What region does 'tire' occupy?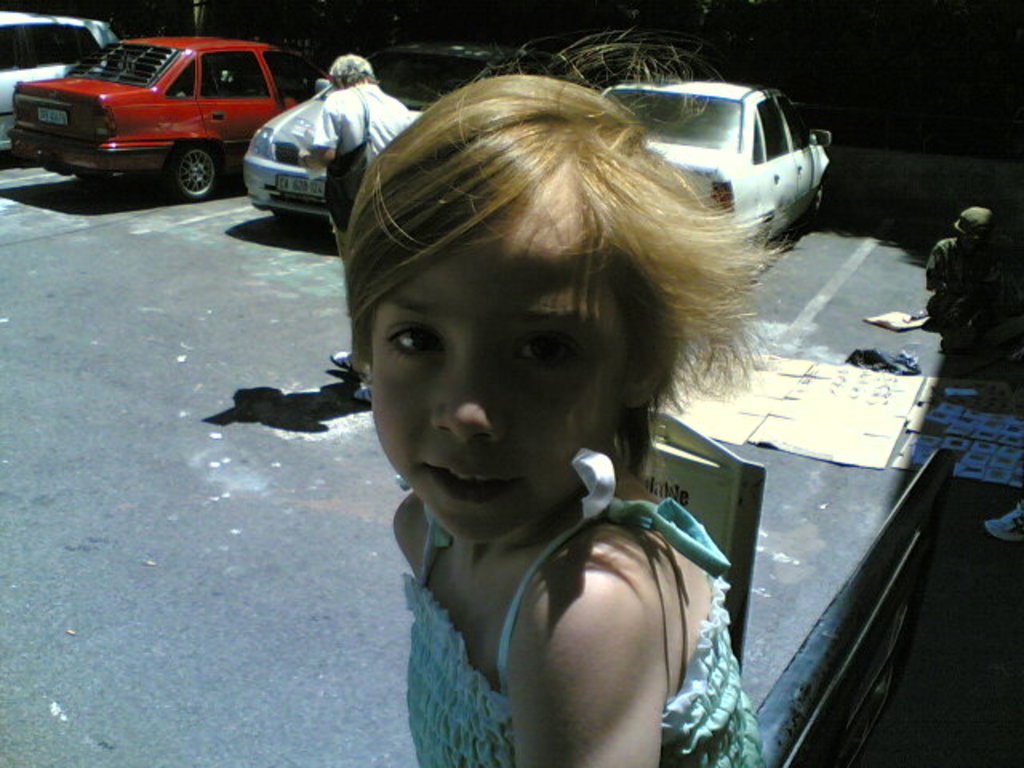
Rect(811, 160, 826, 232).
